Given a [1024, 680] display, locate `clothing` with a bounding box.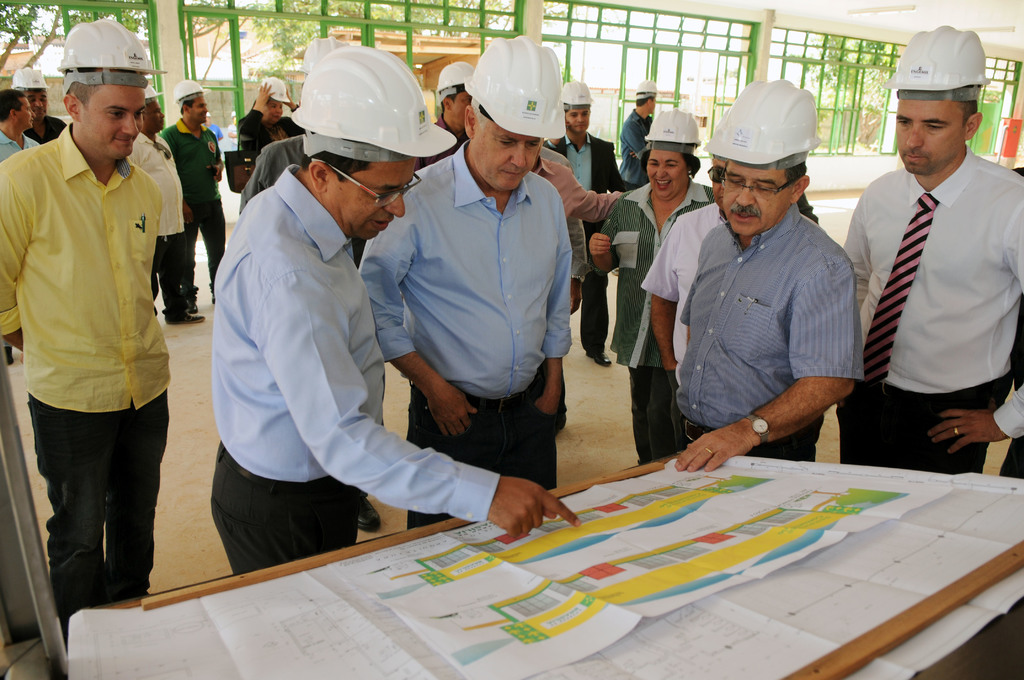
Located: BBox(618, 109, 655, 193).
